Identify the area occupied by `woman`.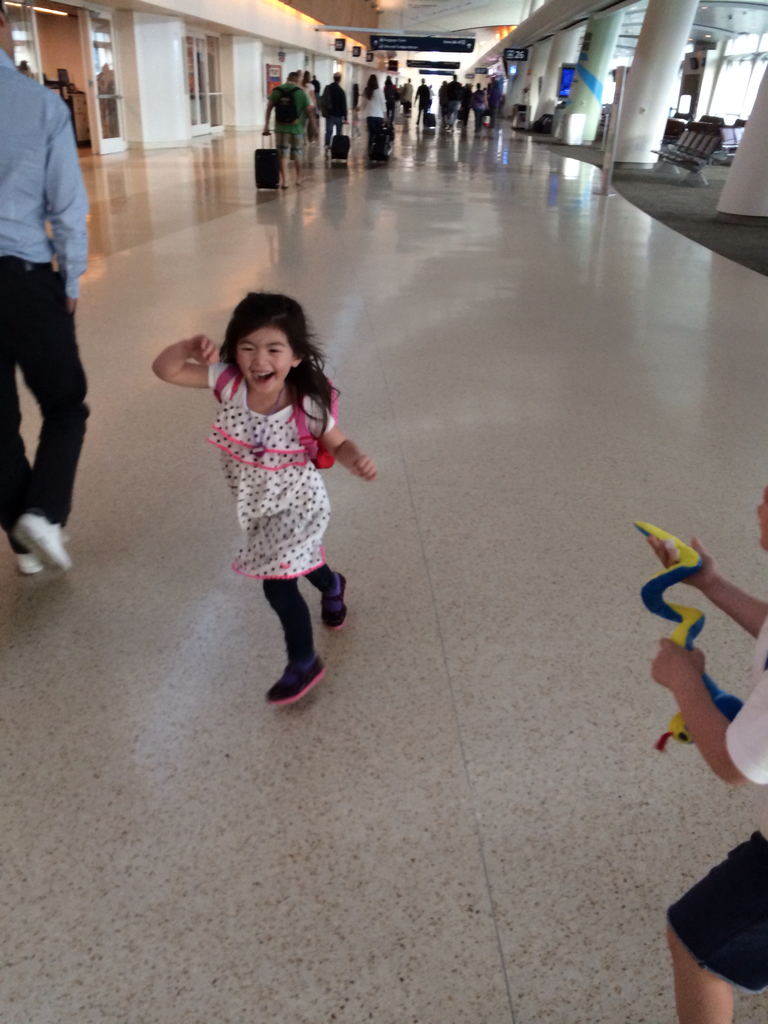
Area: pyautogui.locateOnScreen(303, 69, 313, 147).
